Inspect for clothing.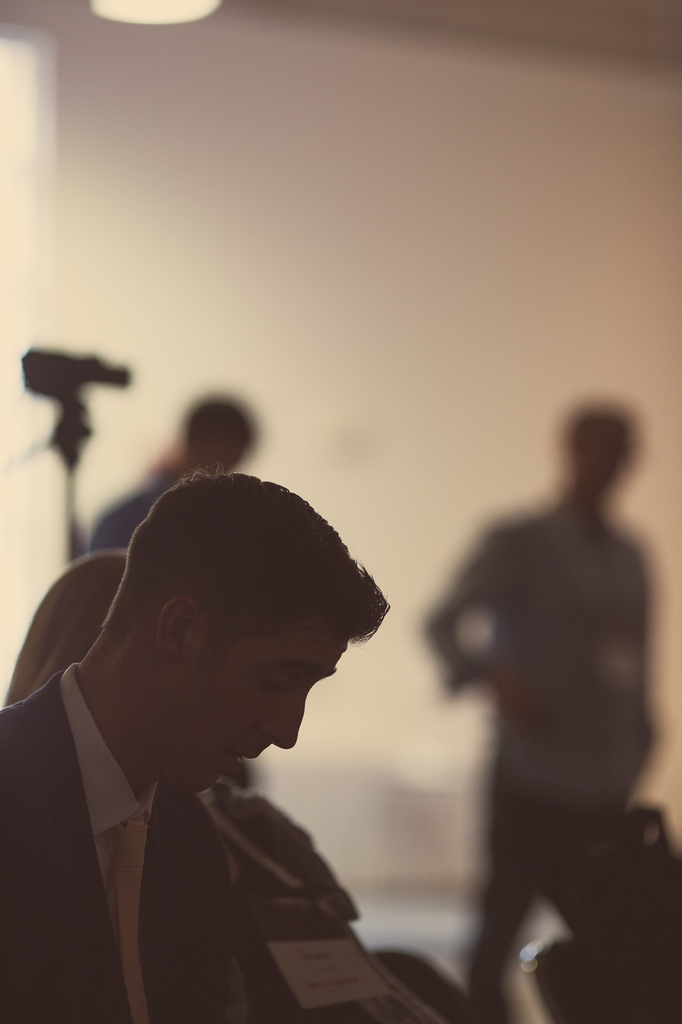
Inspection: <region>0, 662, 245, 1022</region>.
